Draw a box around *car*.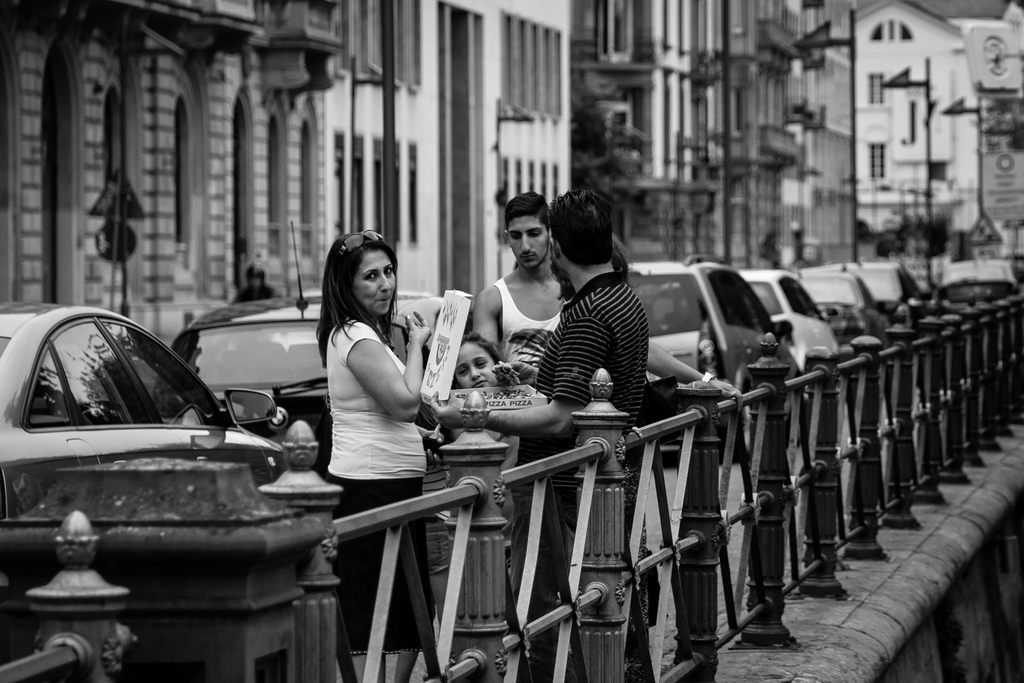
region(739, 264, 845, 381).
